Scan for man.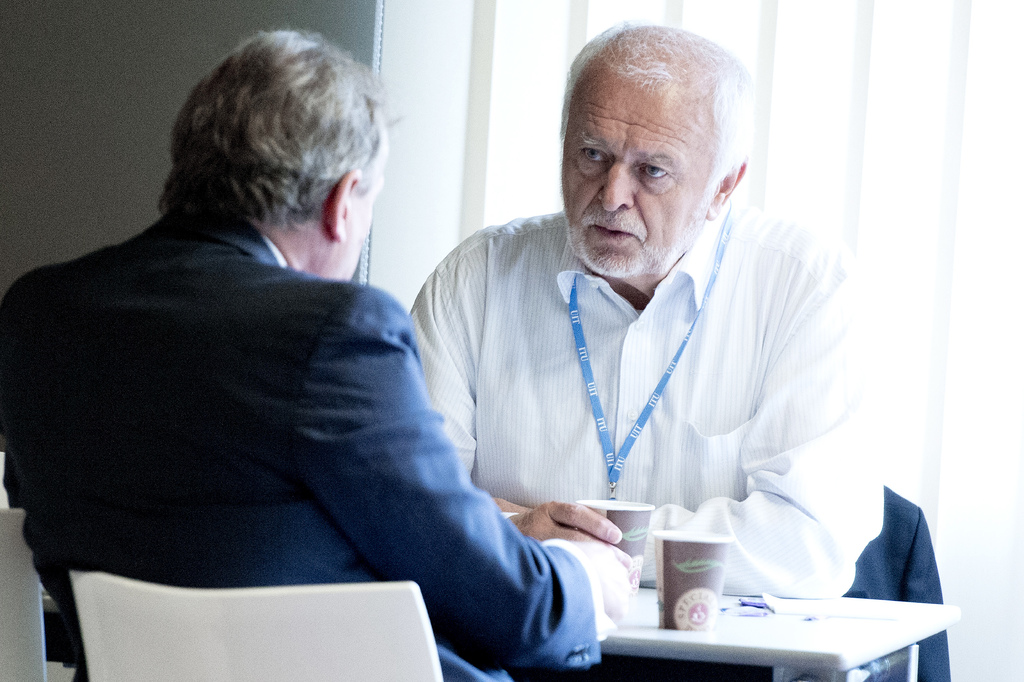
Scan result: 0 27 644 681.
